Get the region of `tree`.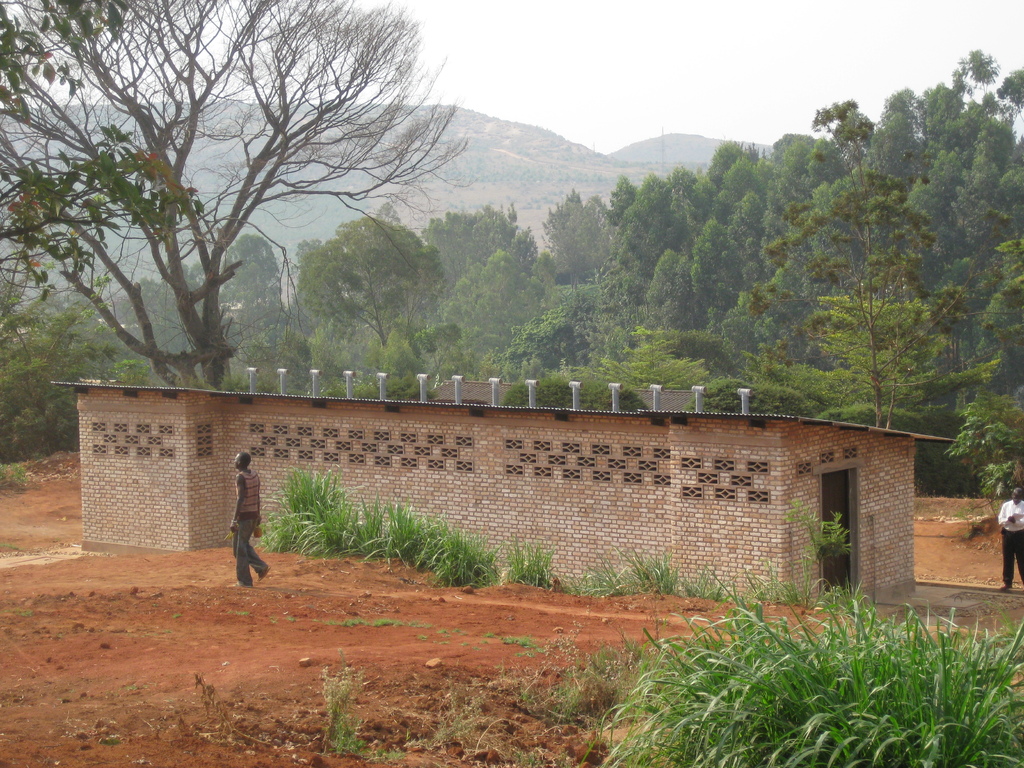
left=755, top=136, right=812, bottom=248.
